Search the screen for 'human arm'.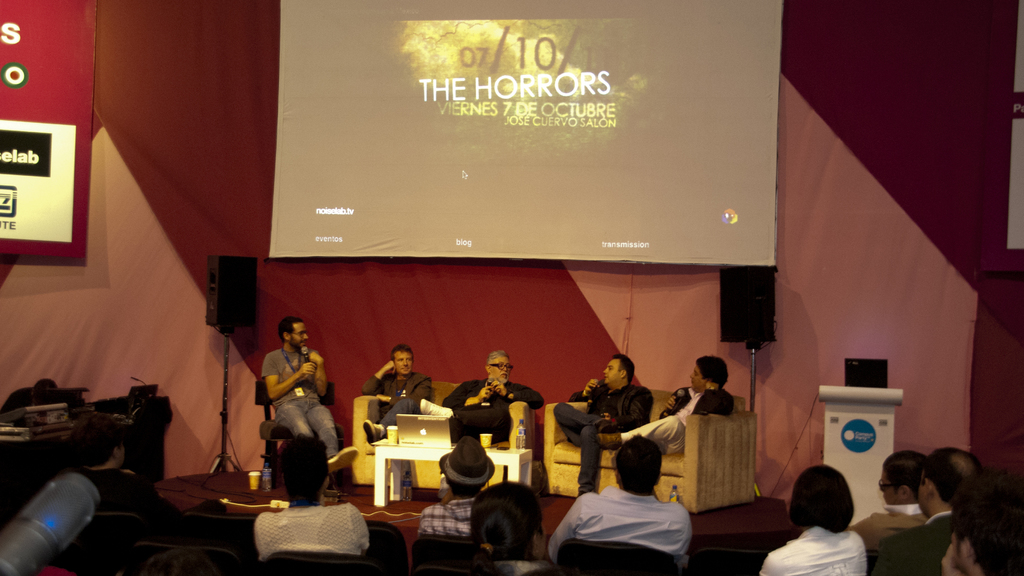
Found at detection(481, 382, 548, 409).
